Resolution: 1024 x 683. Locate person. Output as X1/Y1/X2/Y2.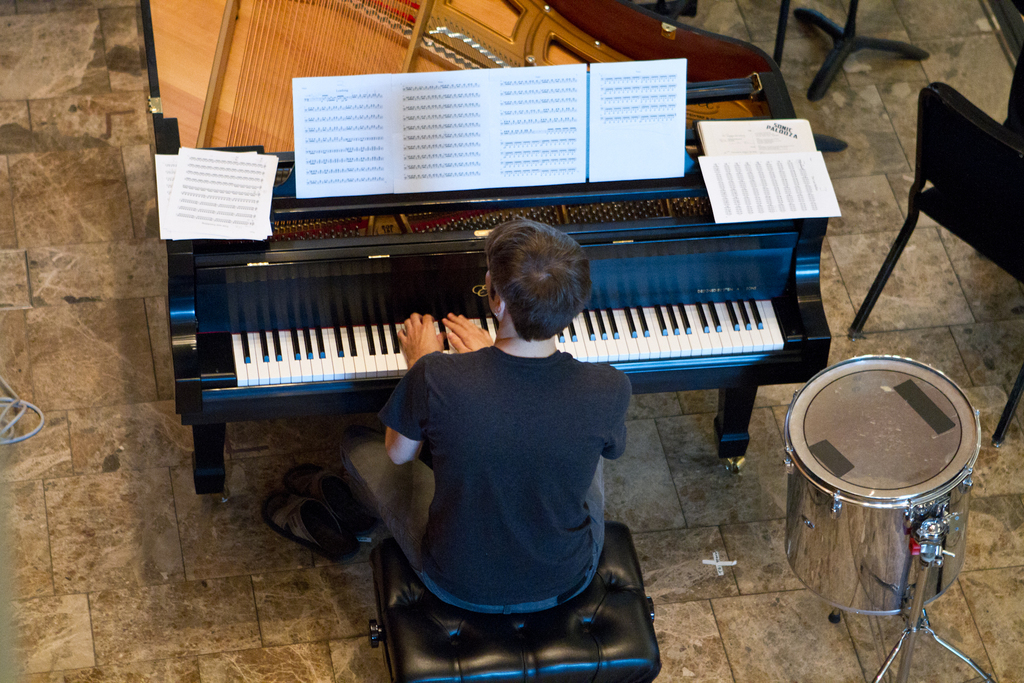
367/232/662/678.
